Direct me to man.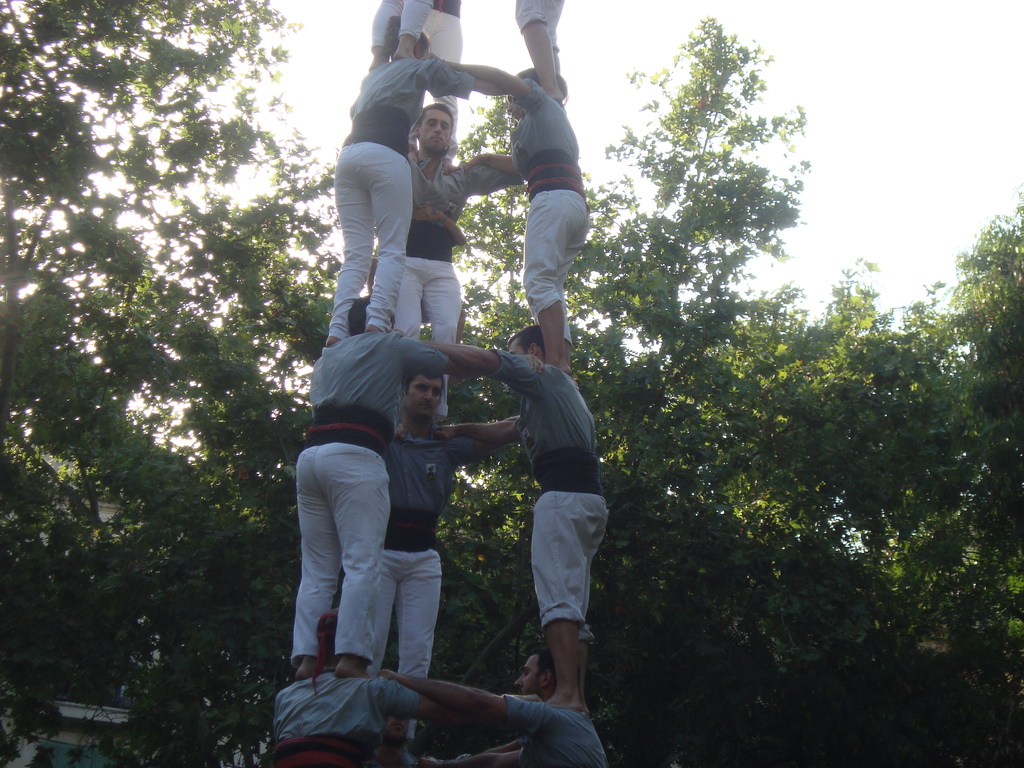
Direction: 476 325 605 712.
